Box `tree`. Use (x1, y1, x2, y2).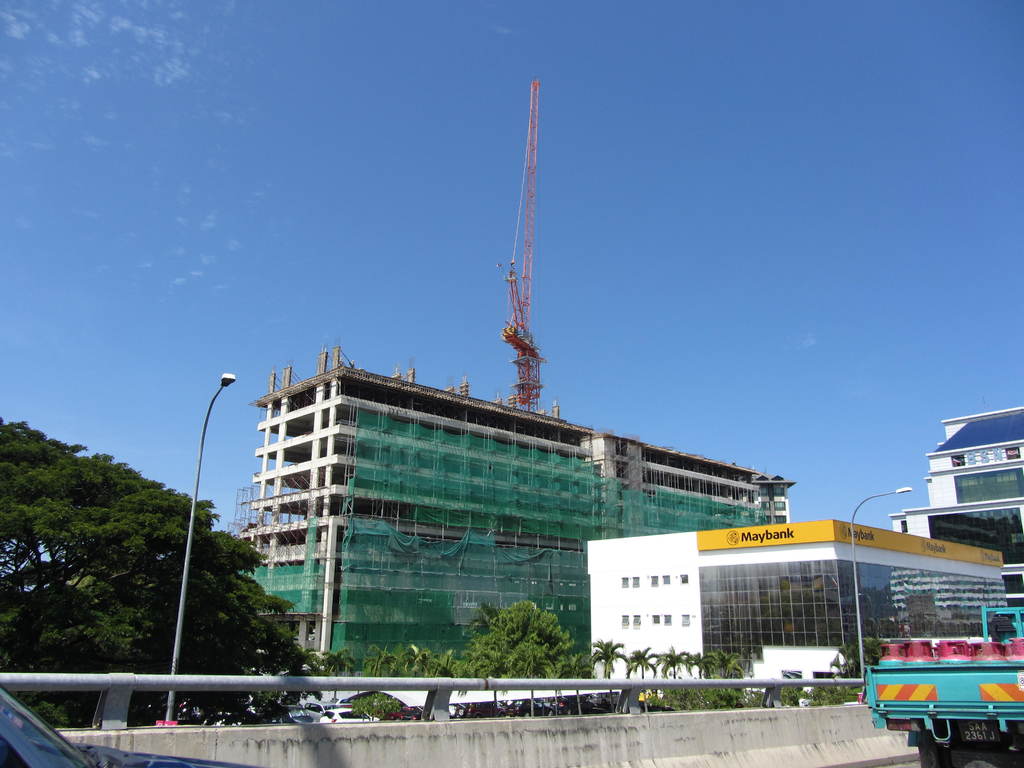
(0, 421, 329, 730).
